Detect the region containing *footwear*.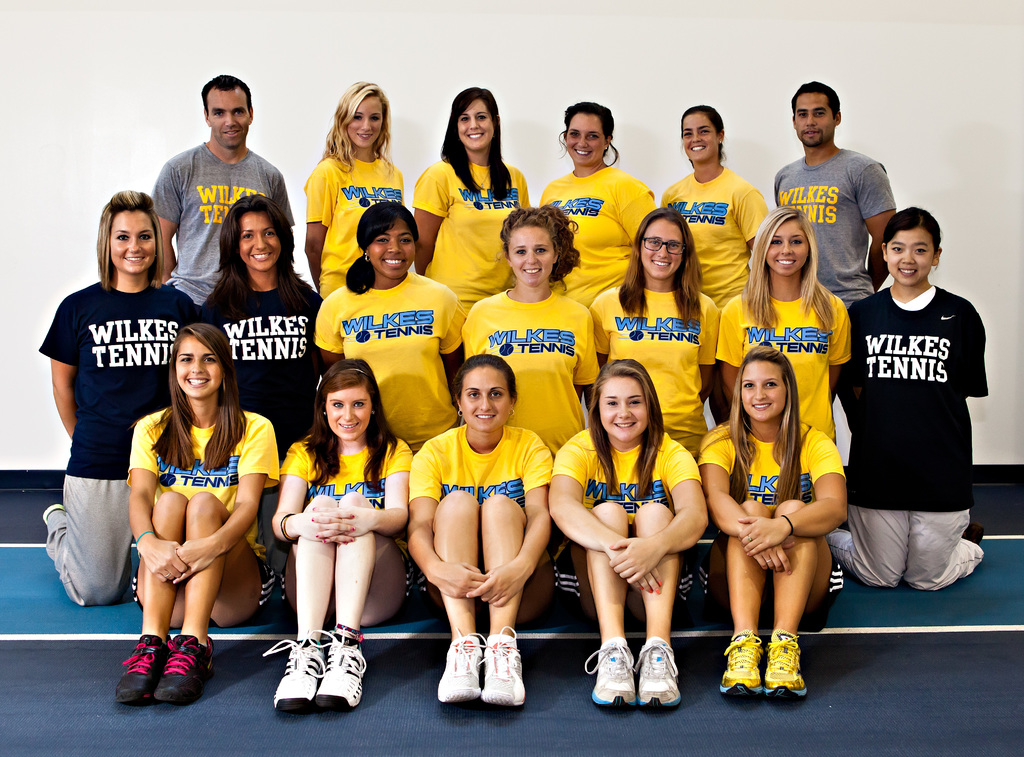
636:635:682:709.
